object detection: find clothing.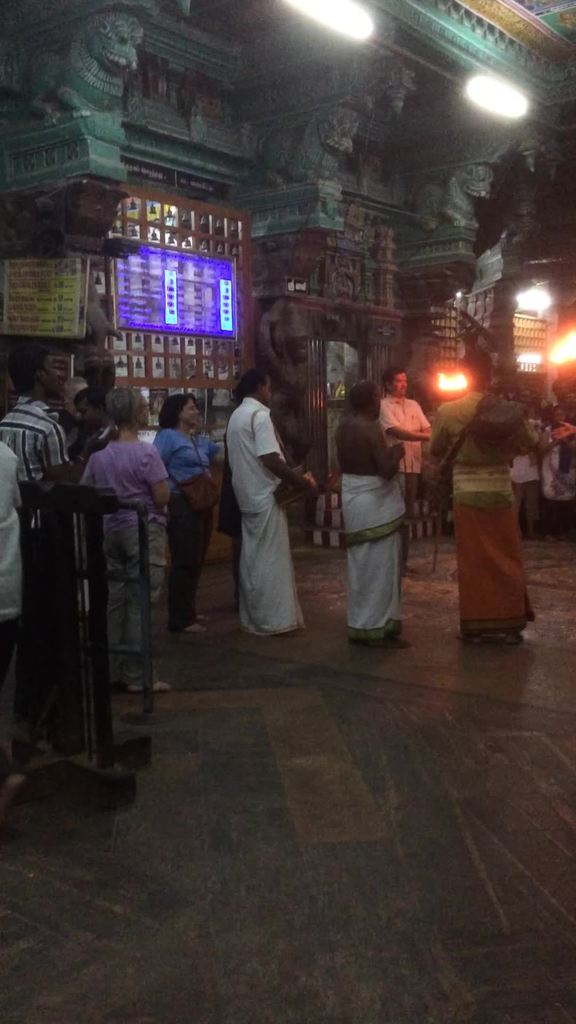
rect(5, 400, 58, 489).
